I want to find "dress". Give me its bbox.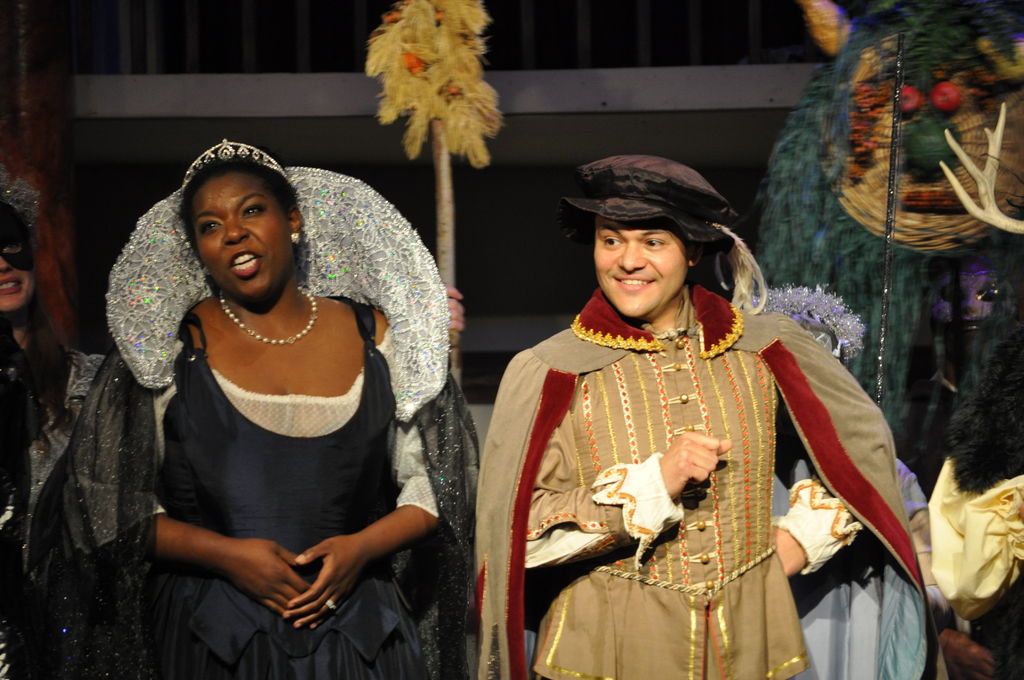
bbox=(28, 293, 482, 679).
